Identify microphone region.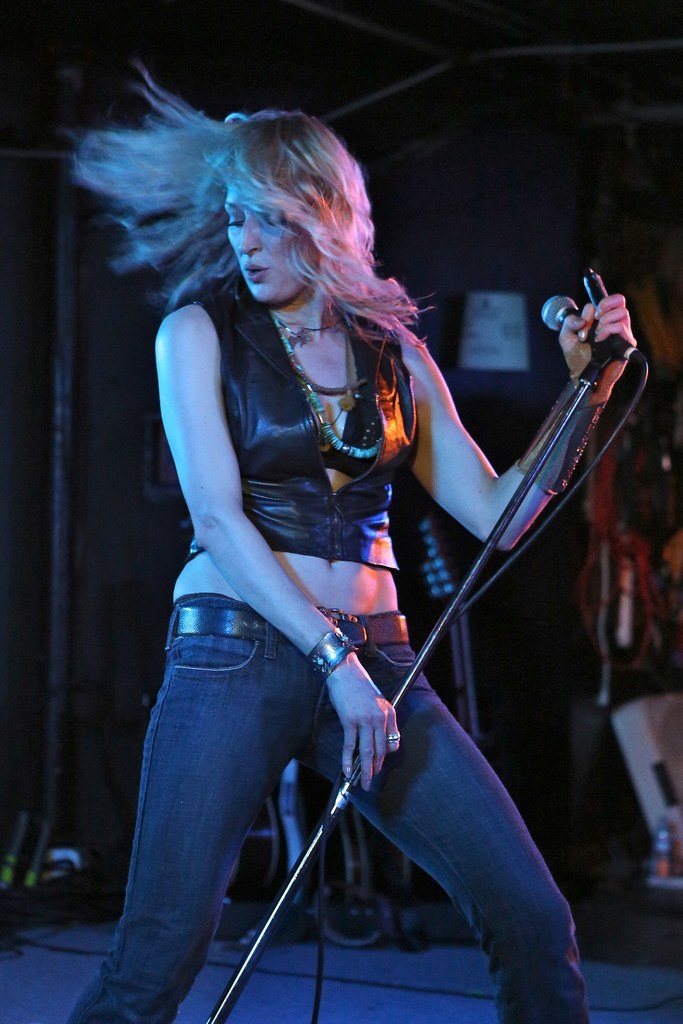
Region: x1=543 y1=271 x2=634 y2=373.
